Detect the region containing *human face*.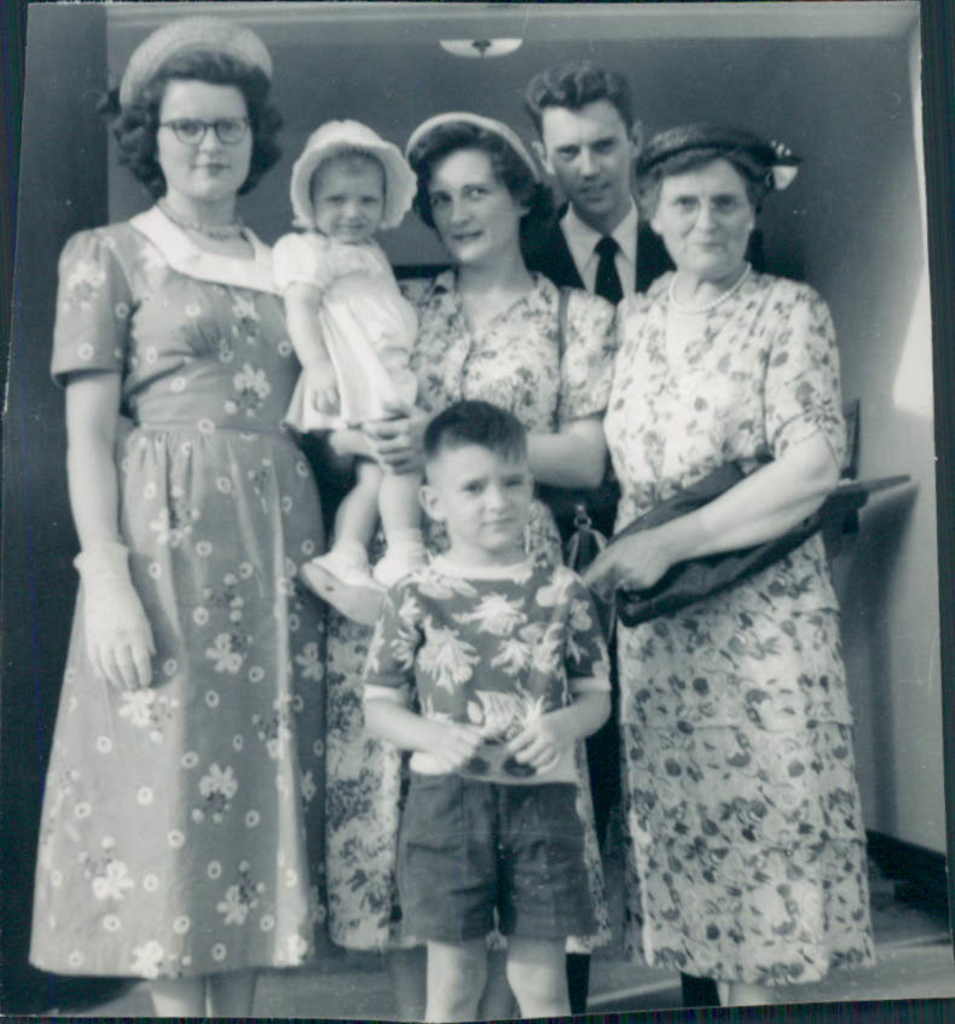
select_region(661, 164, 748, 277).
